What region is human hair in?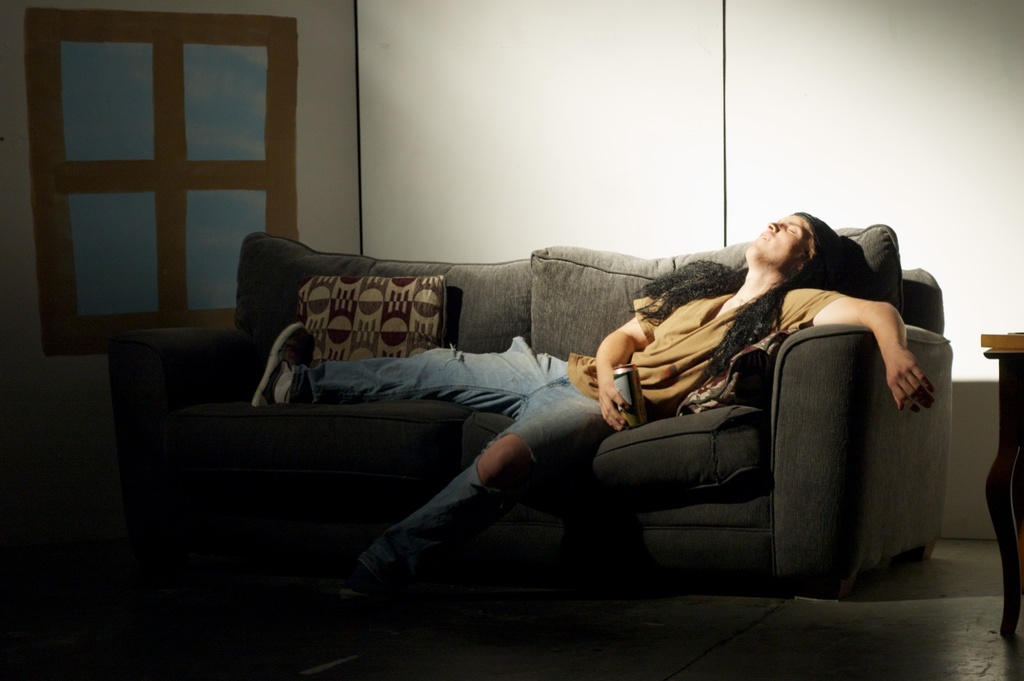
(left=631, top=203, right=842, bottom=390).
